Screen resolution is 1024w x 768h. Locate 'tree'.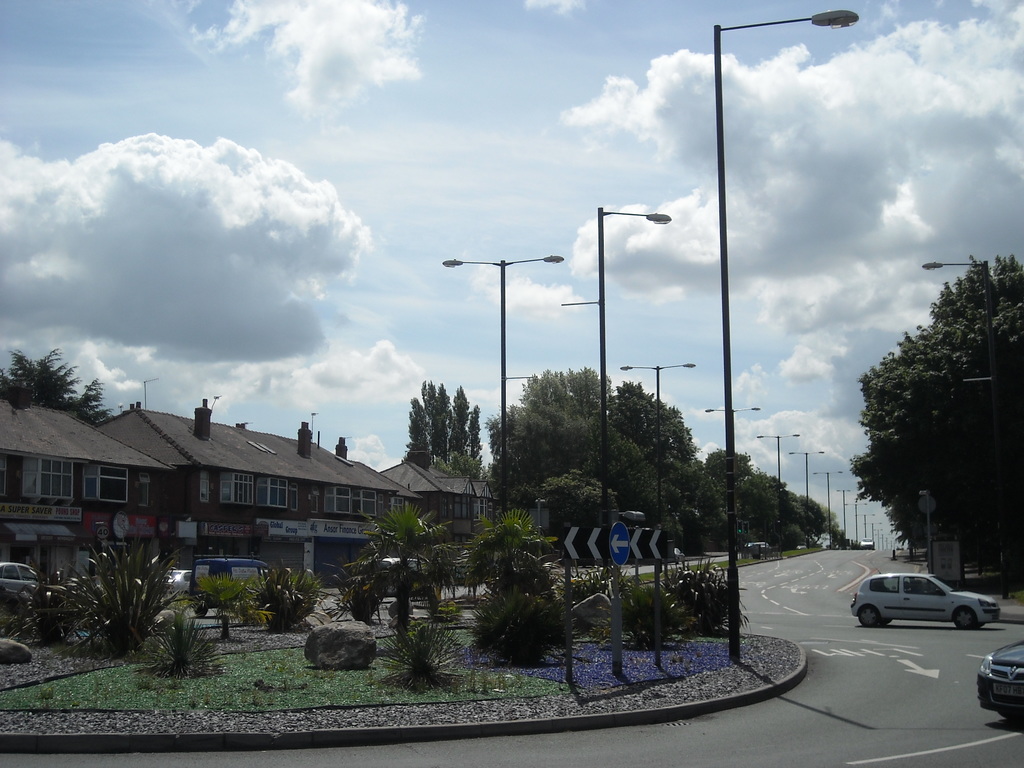
crop(468, 511, 557, 642).
